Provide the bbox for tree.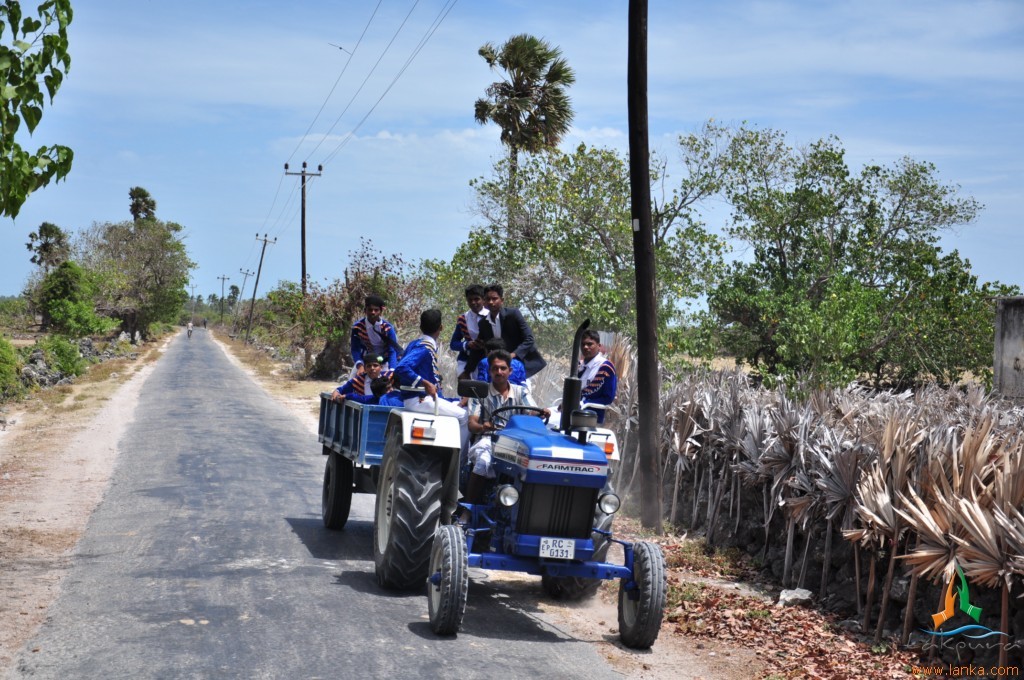
[0, 0, 77, 217].
